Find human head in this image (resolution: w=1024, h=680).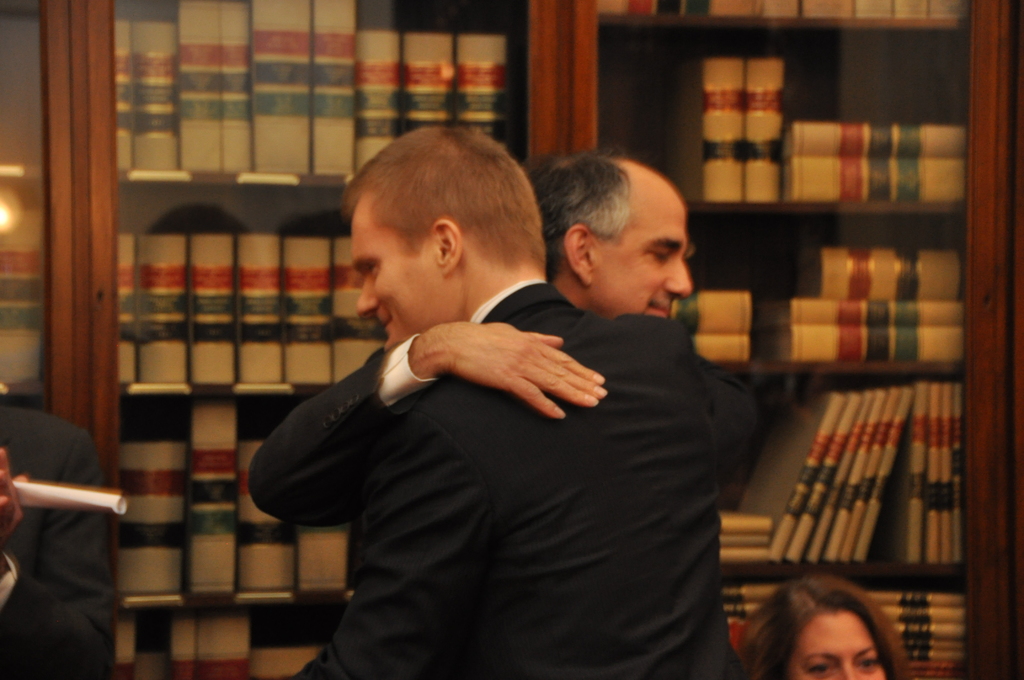
[left=355, top=129, right=545, bottom=352].
